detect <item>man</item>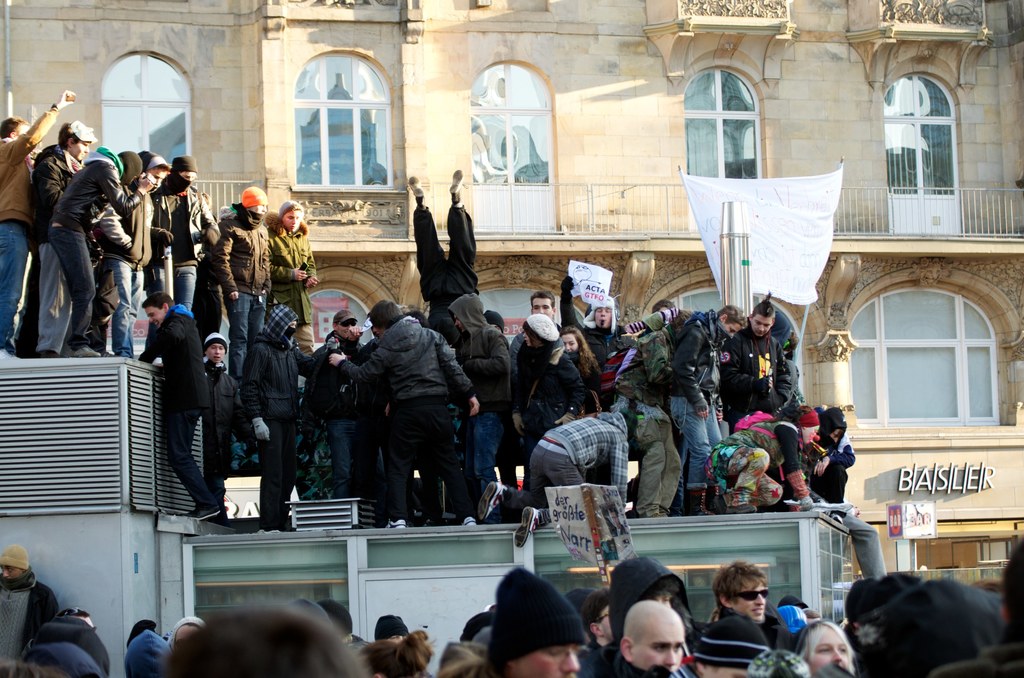
[left=315, top=595, right=354, bottom=644]
